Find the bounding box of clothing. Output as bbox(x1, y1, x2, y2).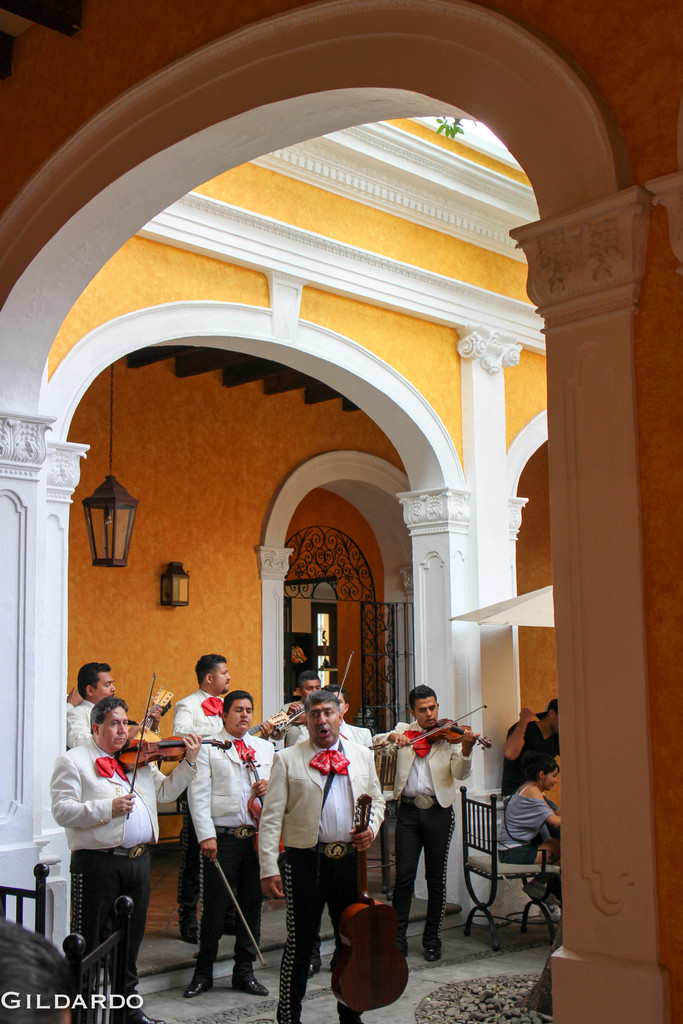
bbox(498, 712, 560, 798).
